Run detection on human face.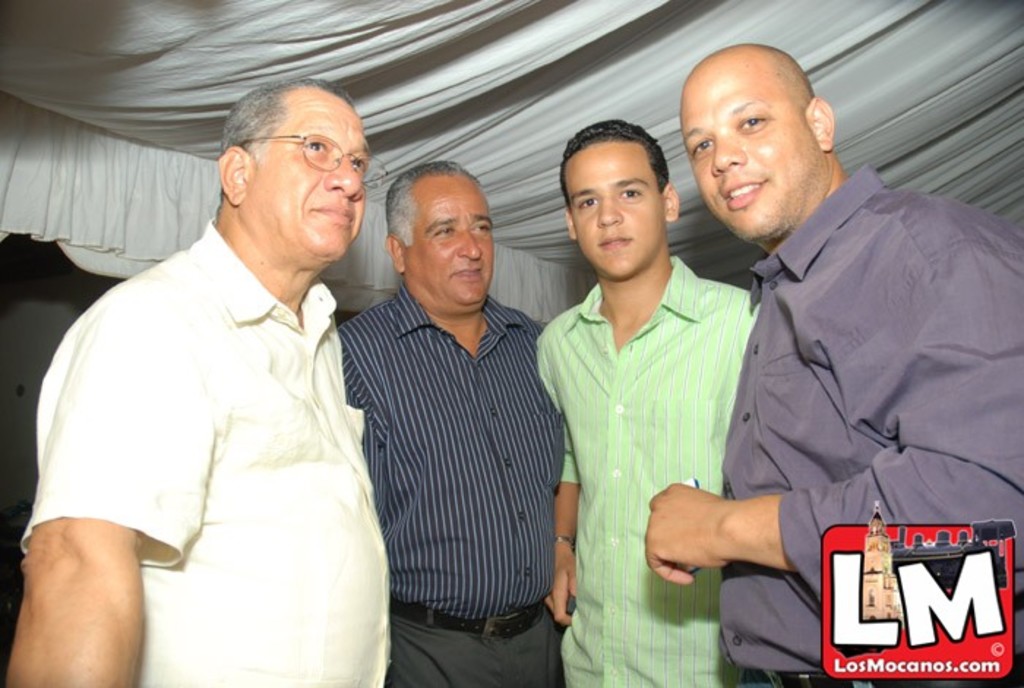
Result: [237, 94, 367, 268].
